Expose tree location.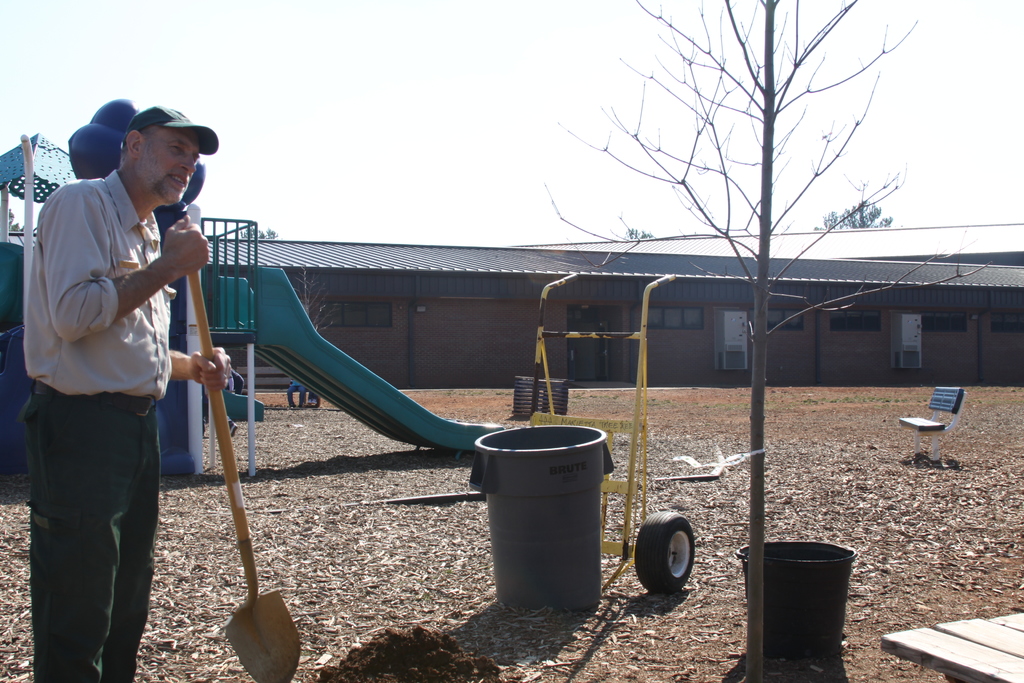
Exposed at locate(819, 204, 890, 230).
